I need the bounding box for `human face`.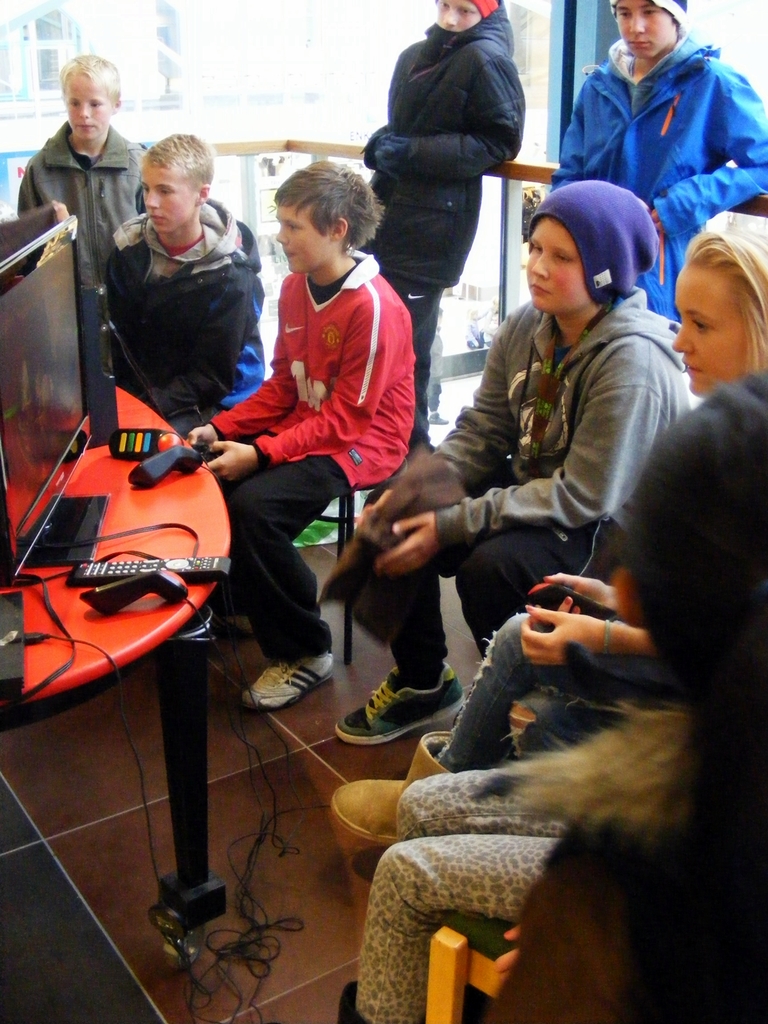
Here it is: [x1=278, y1=200, x2=330, y2=274].
